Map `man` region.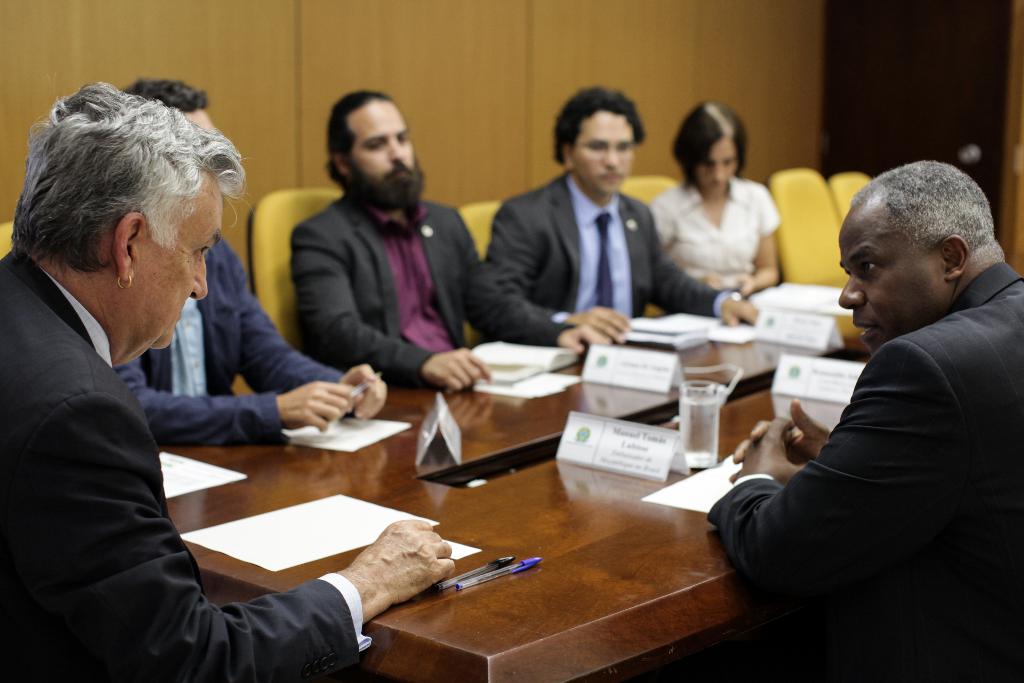
Mapped to crop(710, 158, 1023, 680).
